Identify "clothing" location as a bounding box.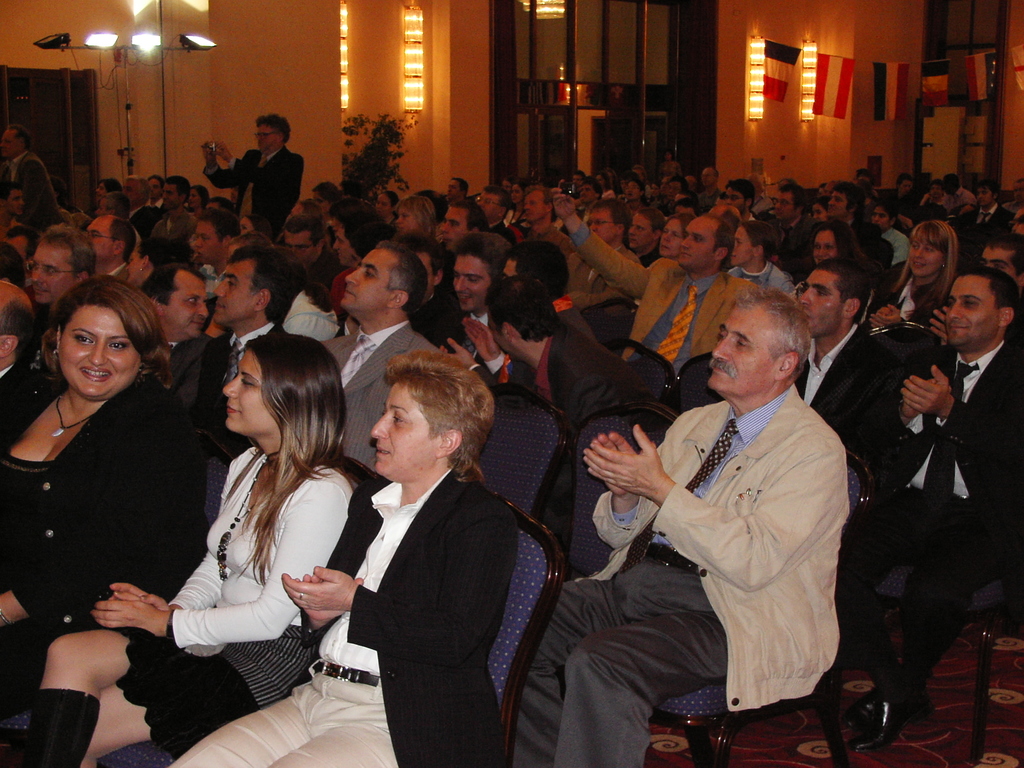
0, 150, 68, 234.
